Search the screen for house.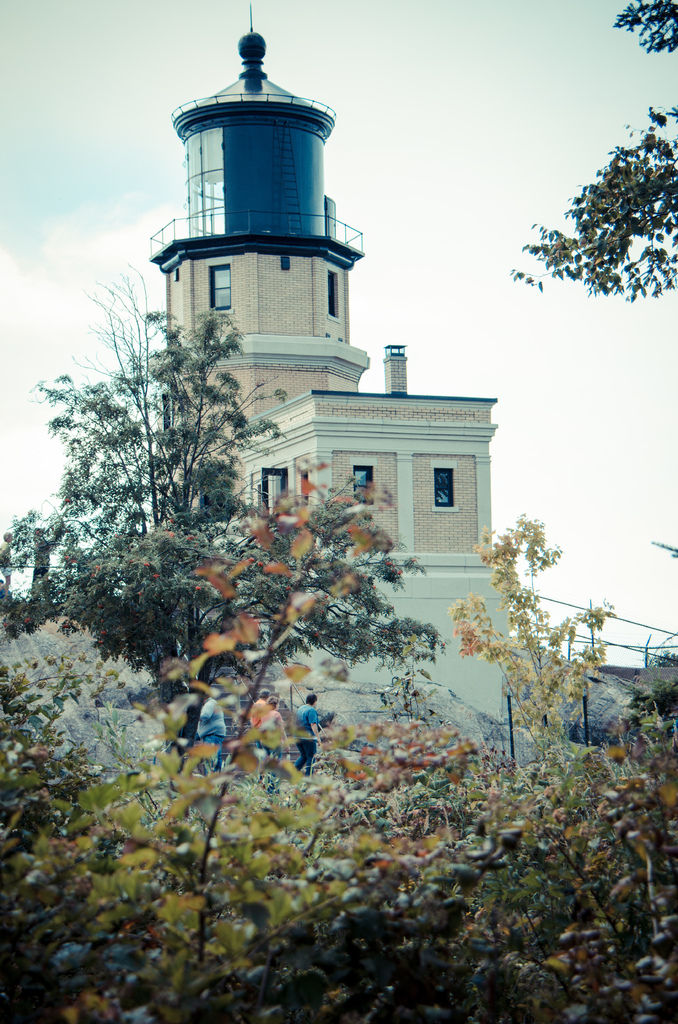
Found at {"x1": 0, "y1": 1, "x2": 676, "y2": 1023}.
